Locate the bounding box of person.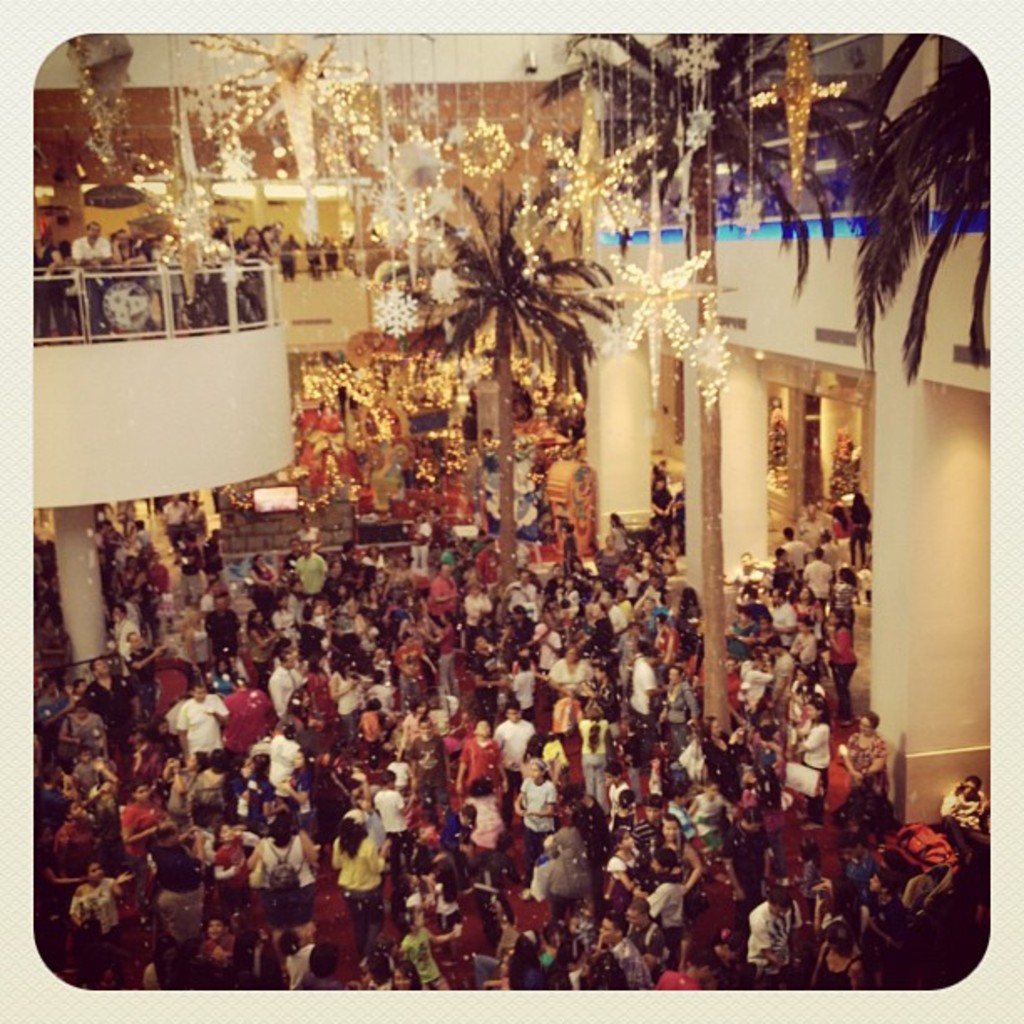
Bounding box: bbox=[589, 904, 648, 986].
